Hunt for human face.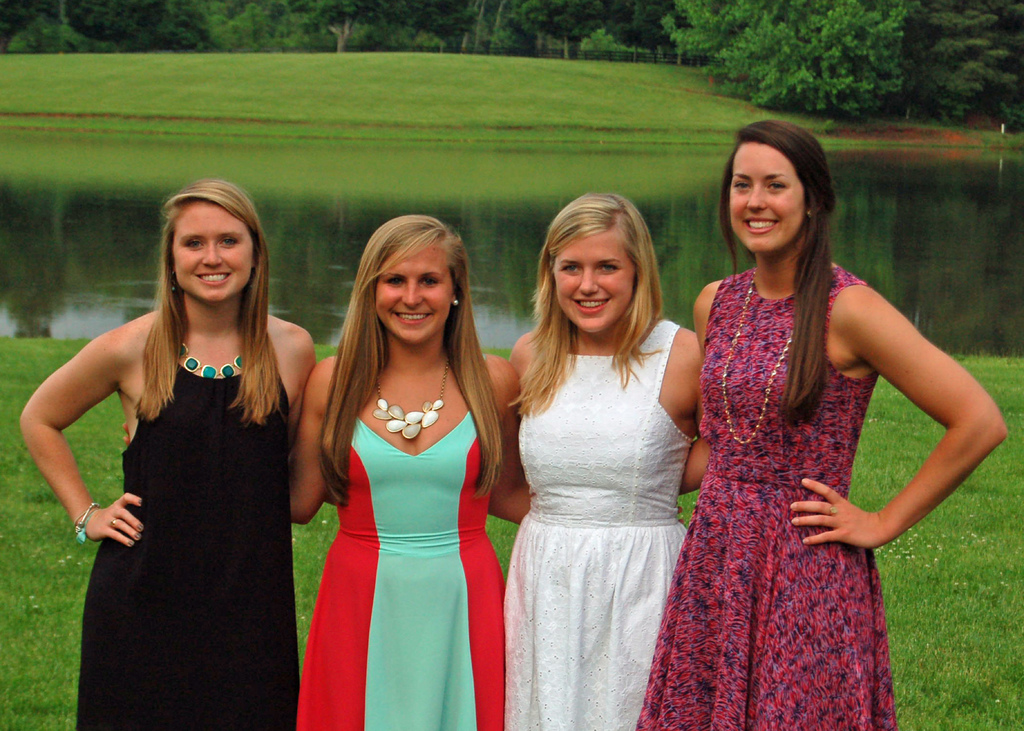
Hunted down at 376,245,451,345.
